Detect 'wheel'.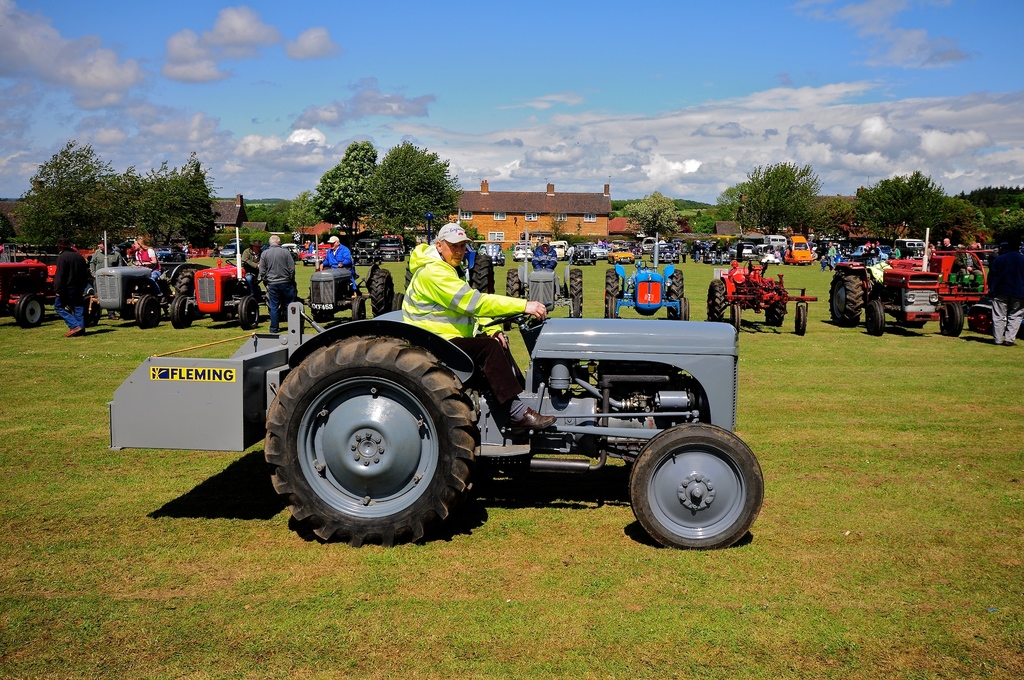
Detected at select_region(366, 266, 395, 316).
